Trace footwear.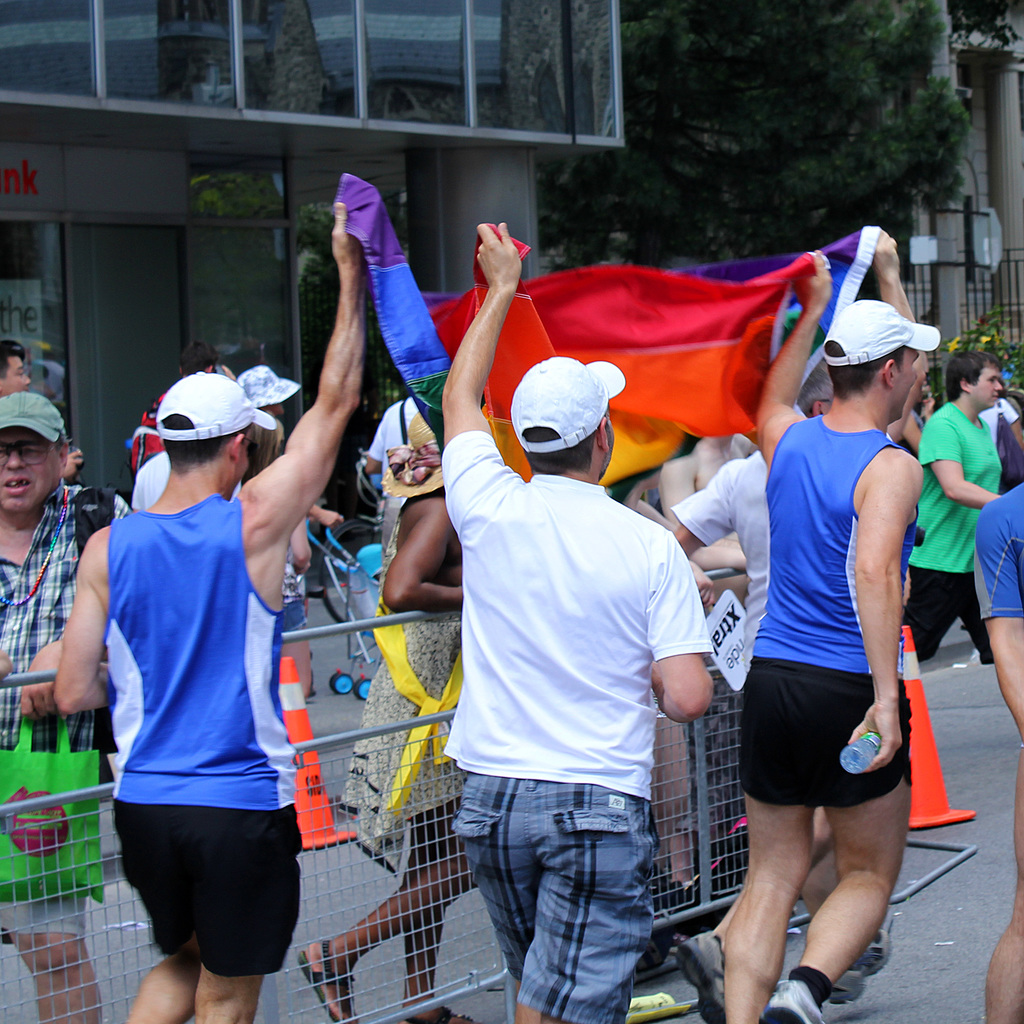
Traced to (675, 934, 731, 1023).
